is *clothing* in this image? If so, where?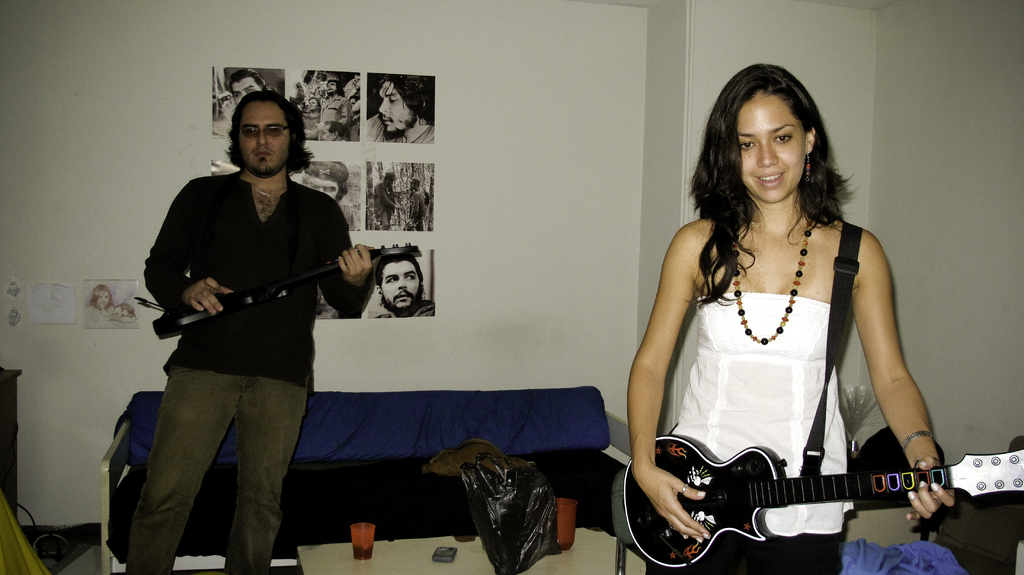
Yes, at (x1=340, y1=202, x2=361, y2=232).
